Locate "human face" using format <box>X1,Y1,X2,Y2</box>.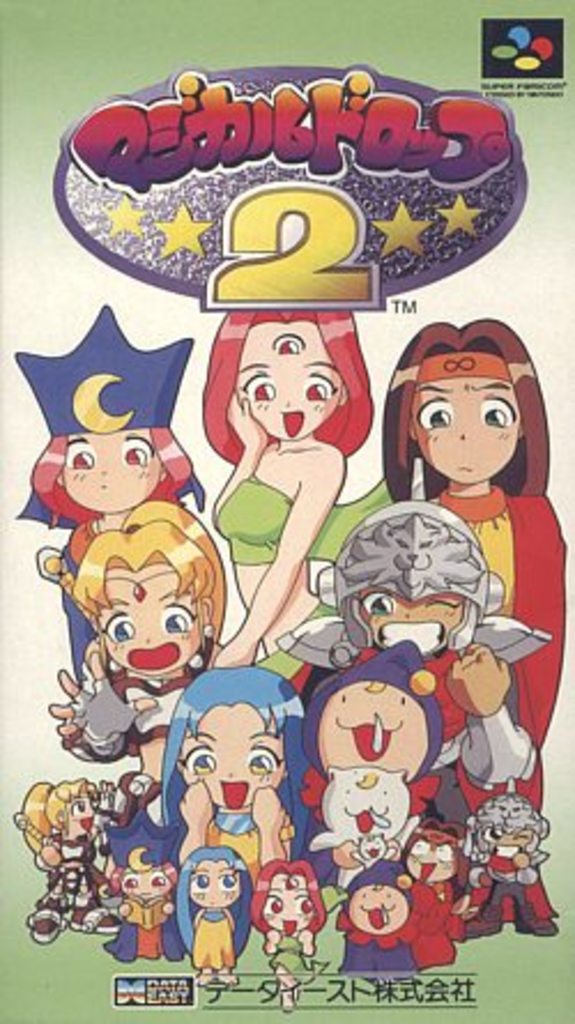
<box>64,796,101,842</box>.
